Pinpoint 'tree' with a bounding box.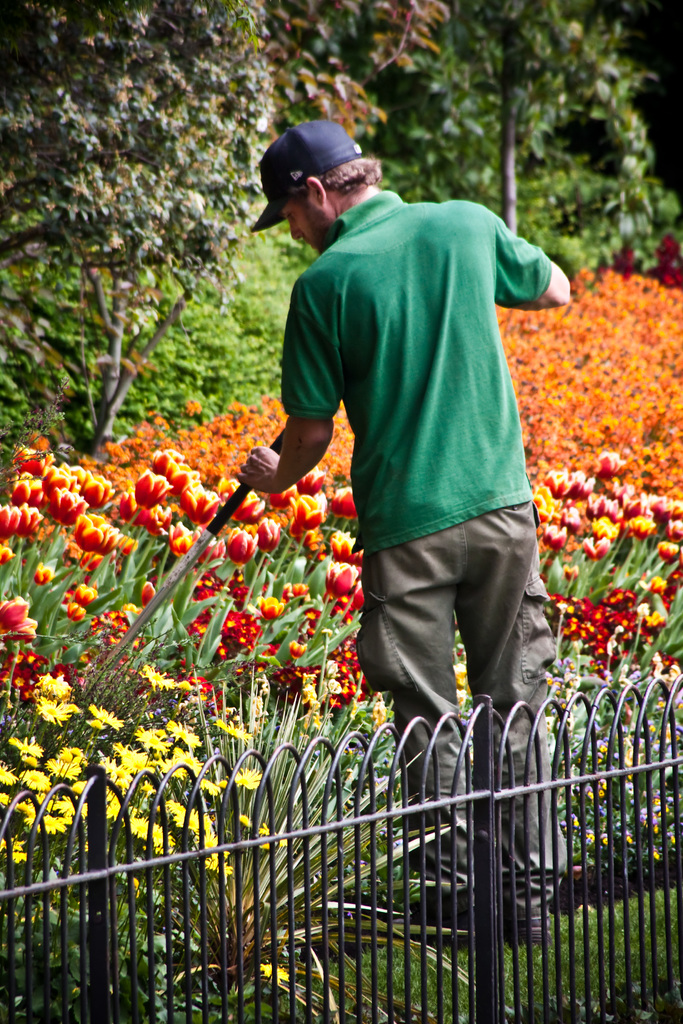
crop(420, 6, 673, 300).
